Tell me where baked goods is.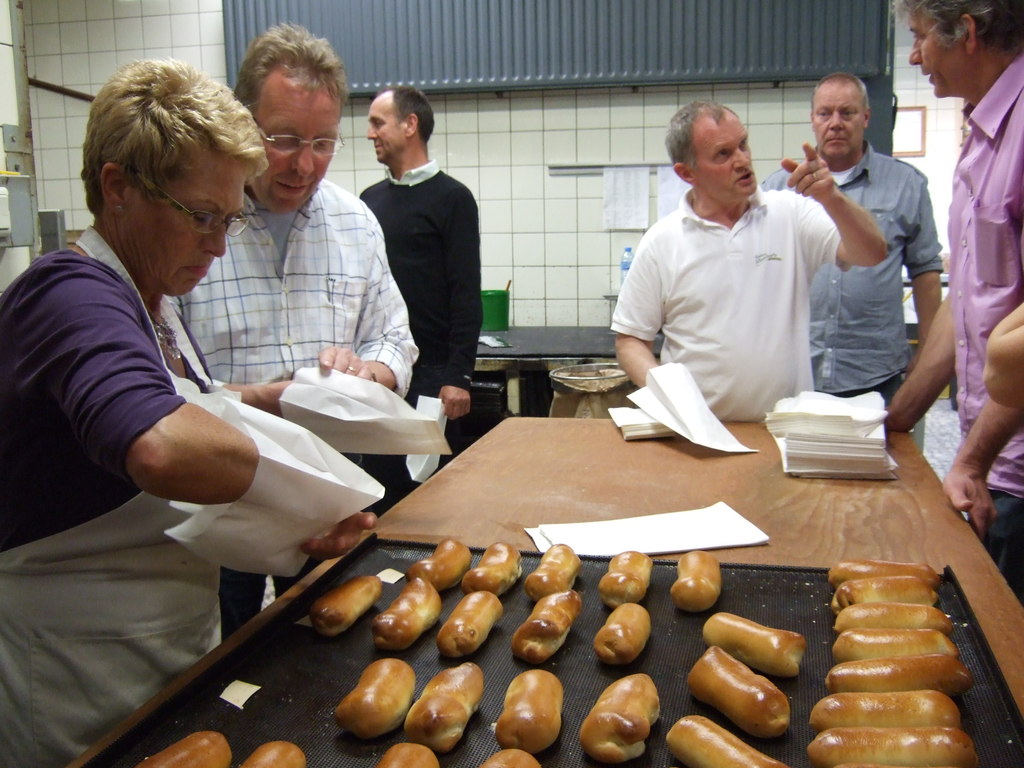
baked goods is at pyautogui.locateOnScreen(495, 671, 564, 753).
